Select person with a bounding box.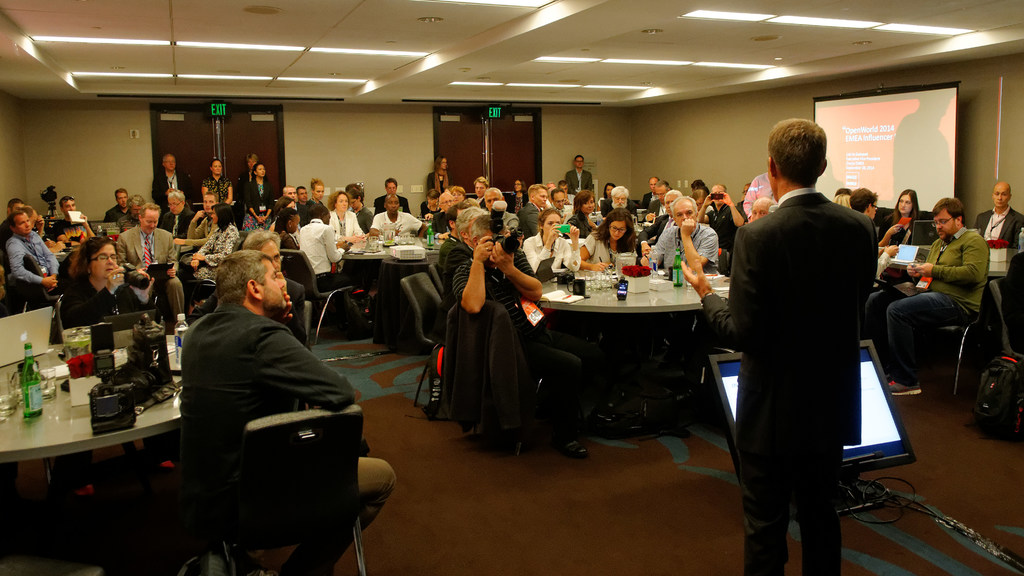
pyautogui.locateOnScreen(680, 119, 877, 575).
